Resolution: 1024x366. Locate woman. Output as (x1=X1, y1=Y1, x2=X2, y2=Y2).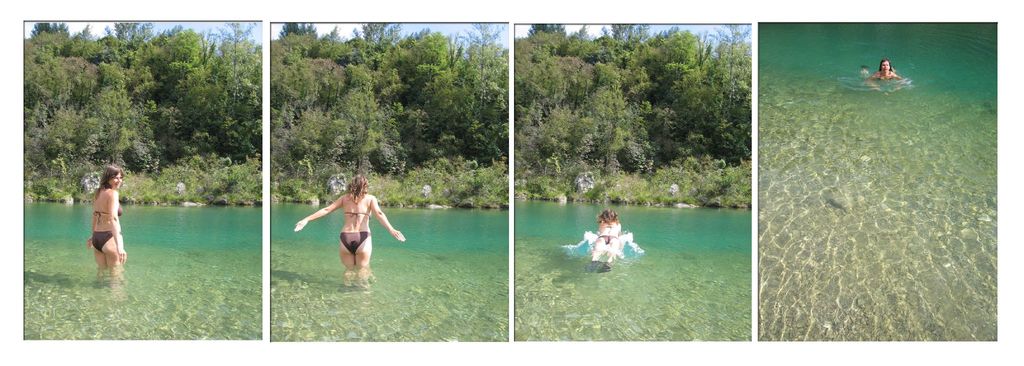
(x1=296, y1=162, x2=396, y2=279).
